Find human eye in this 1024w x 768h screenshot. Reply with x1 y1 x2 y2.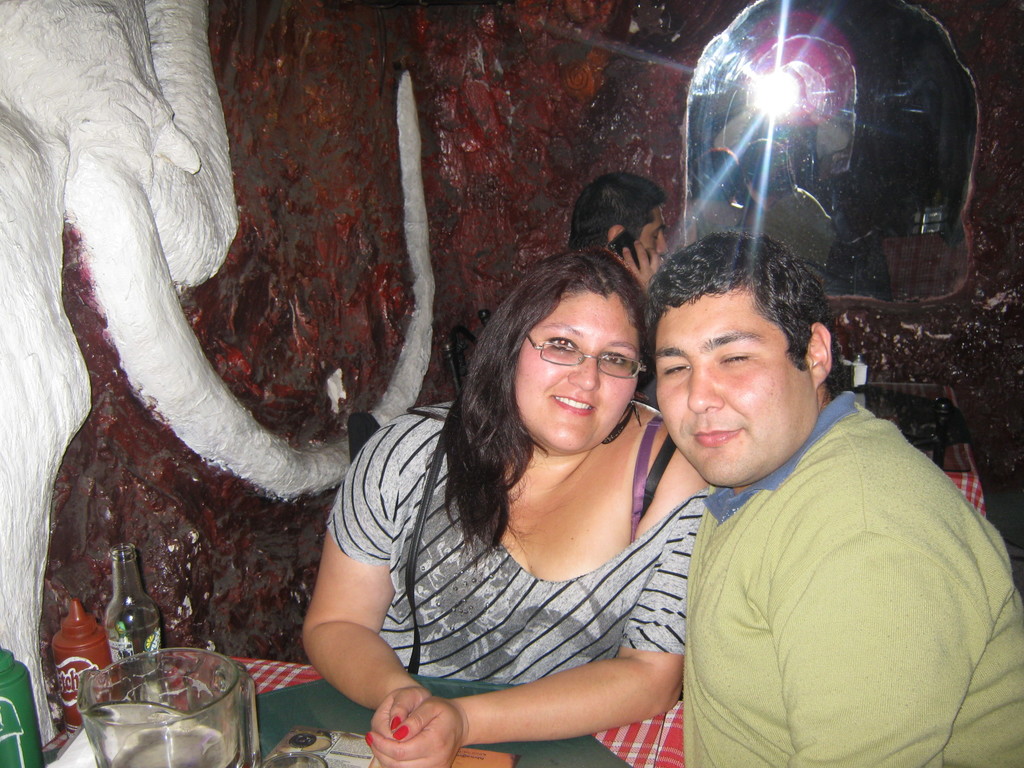
538 328 580 356.
